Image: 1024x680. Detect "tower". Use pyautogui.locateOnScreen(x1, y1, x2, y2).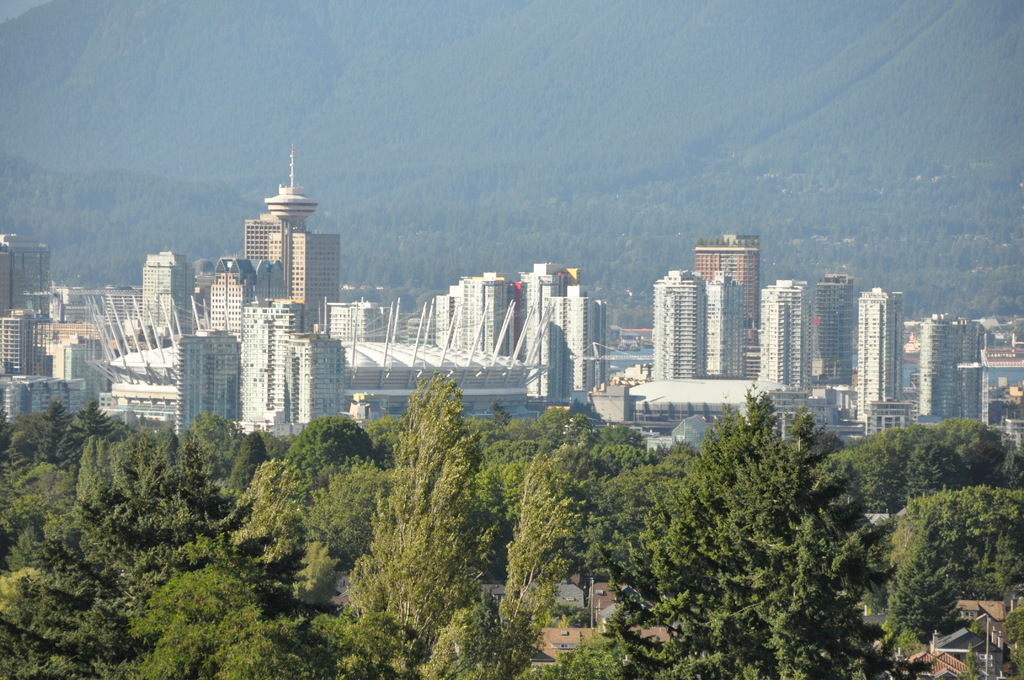
pyautogui.locateOnScreen(174, 332, 238, 440).
